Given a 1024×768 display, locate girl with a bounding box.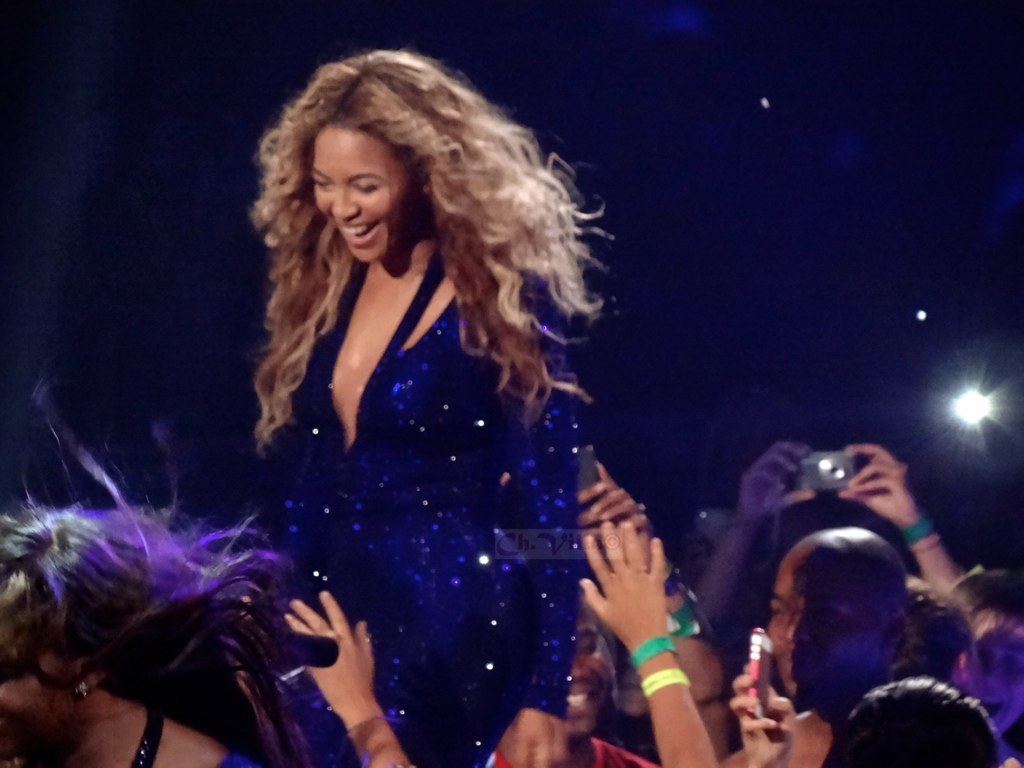
Located: 248, 49, 622, 767.
